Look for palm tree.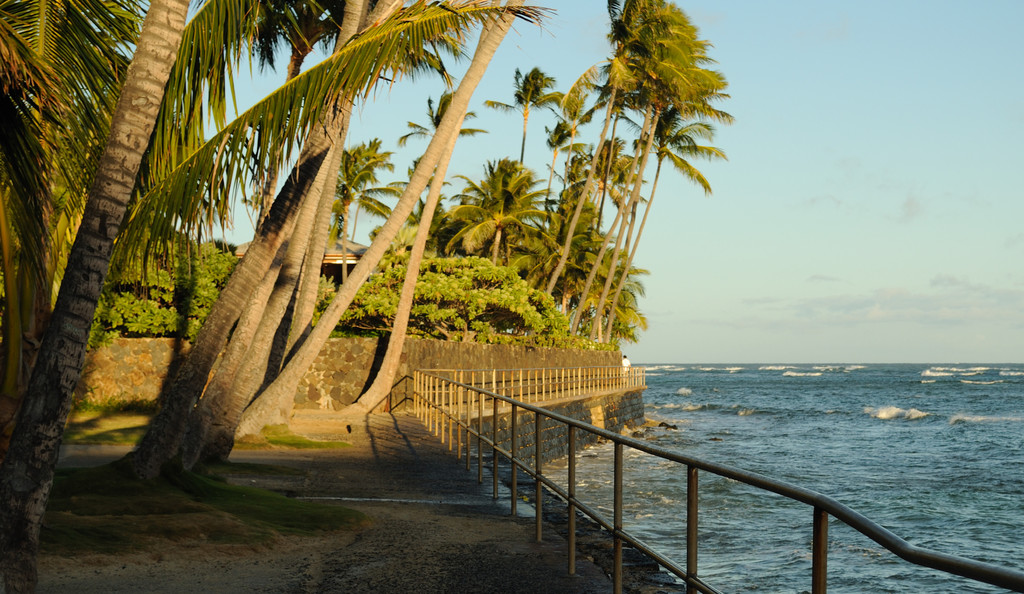
Found: 469:161:531:232.
